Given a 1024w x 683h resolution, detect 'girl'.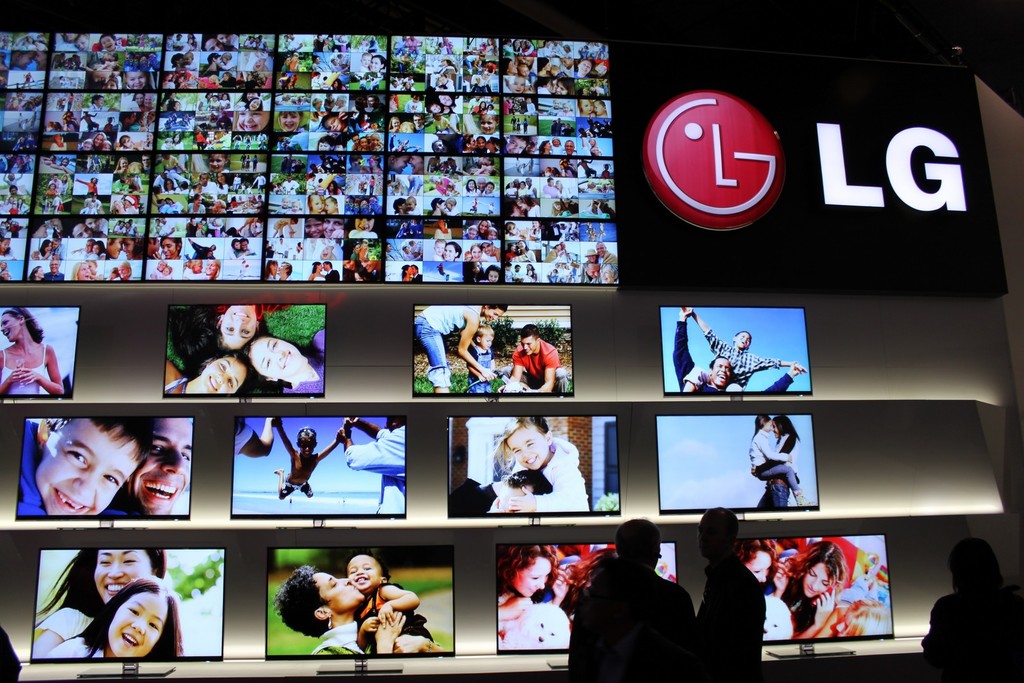
bbox=[474, 113, 499, 138].
